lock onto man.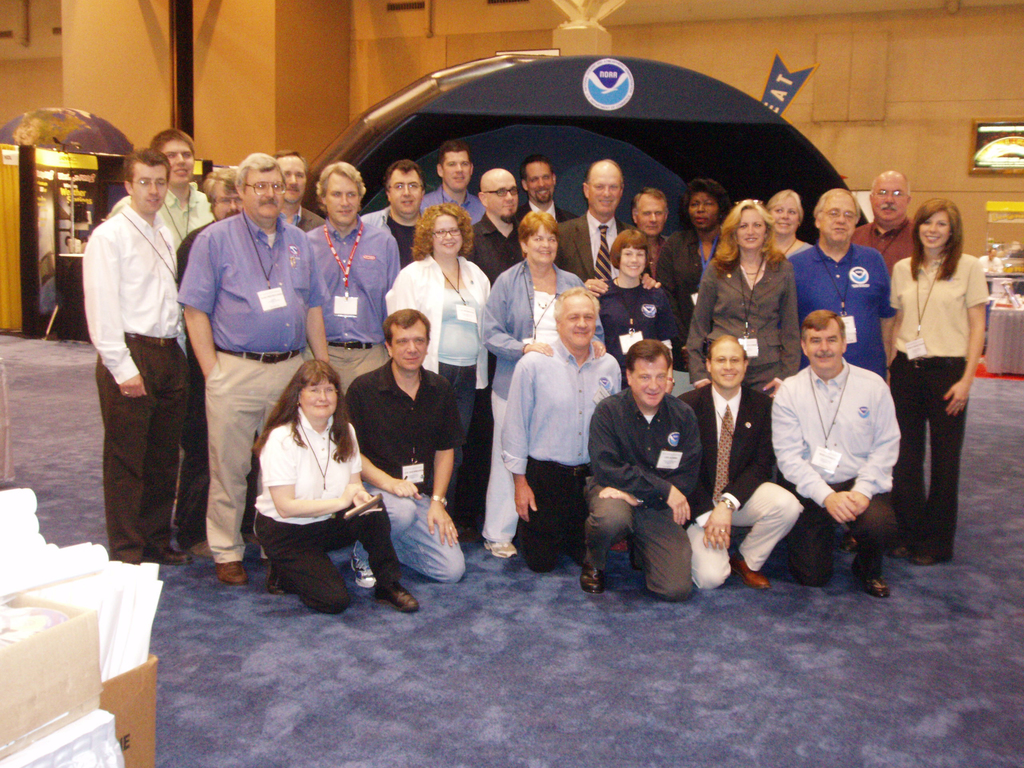
Locked: (172, 170, 239, 549).
